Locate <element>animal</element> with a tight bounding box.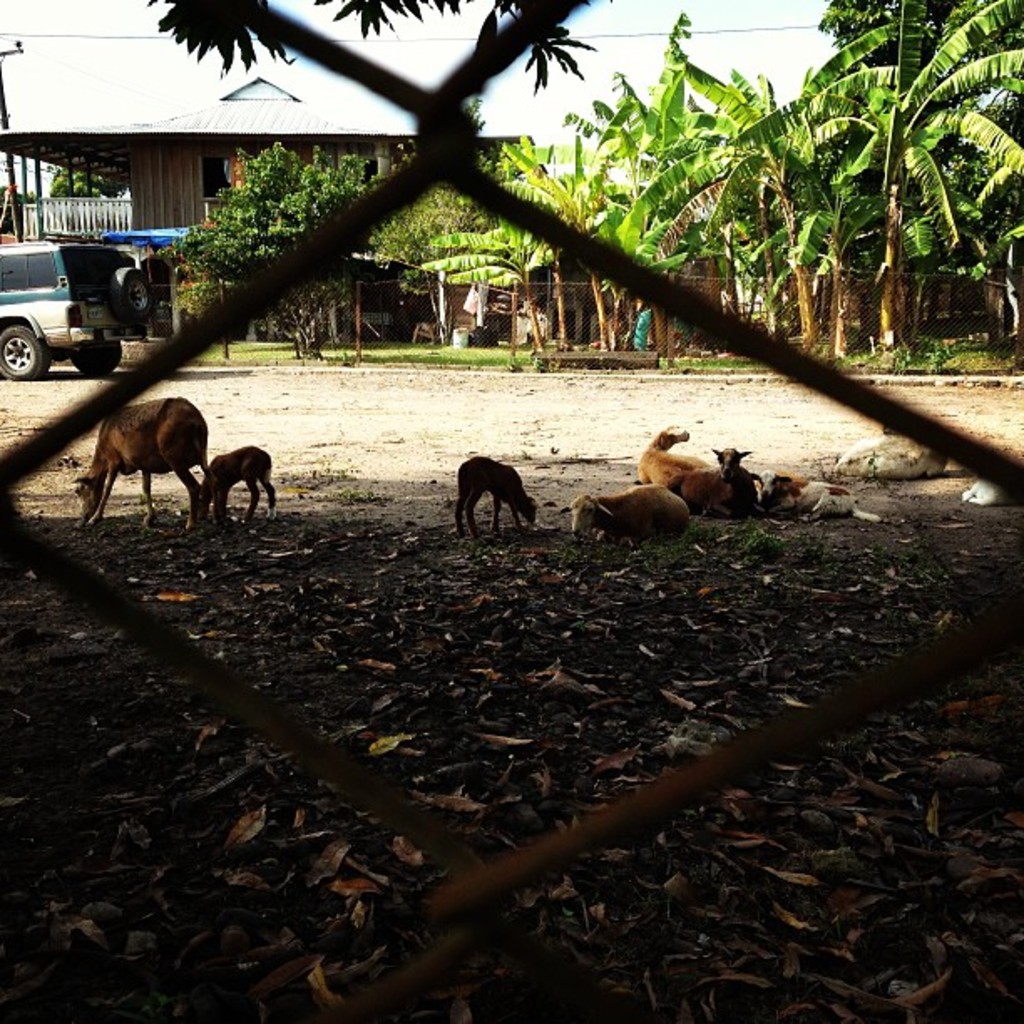
box=[69, 395, 207, 534].
